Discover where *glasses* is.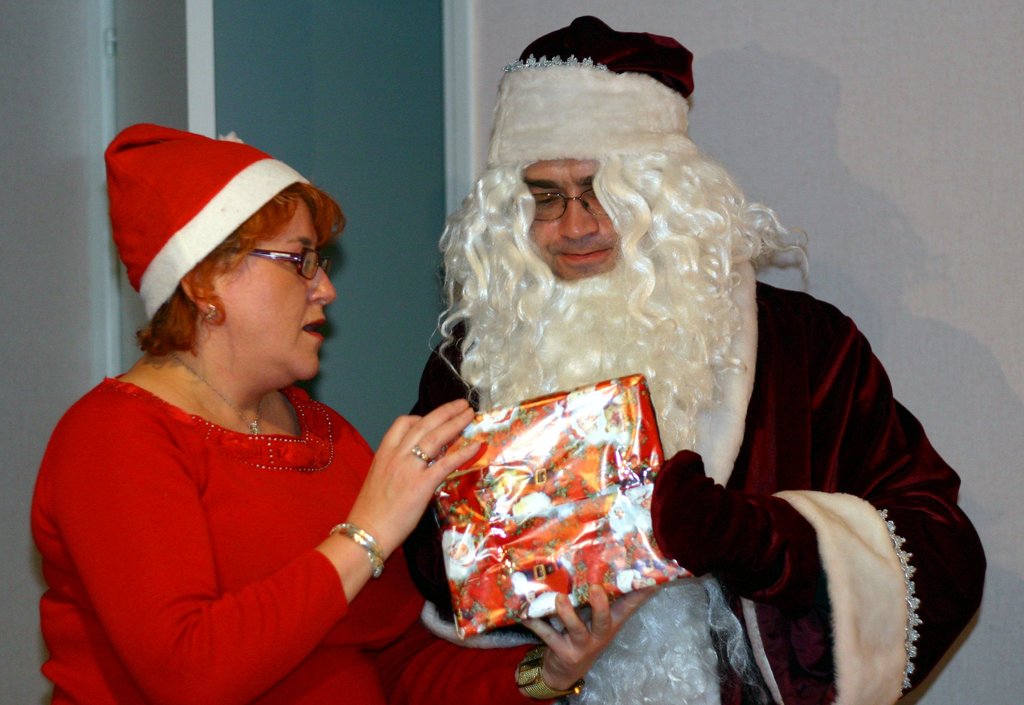
Discovered at bbox=[532, 181, 612, 225].
